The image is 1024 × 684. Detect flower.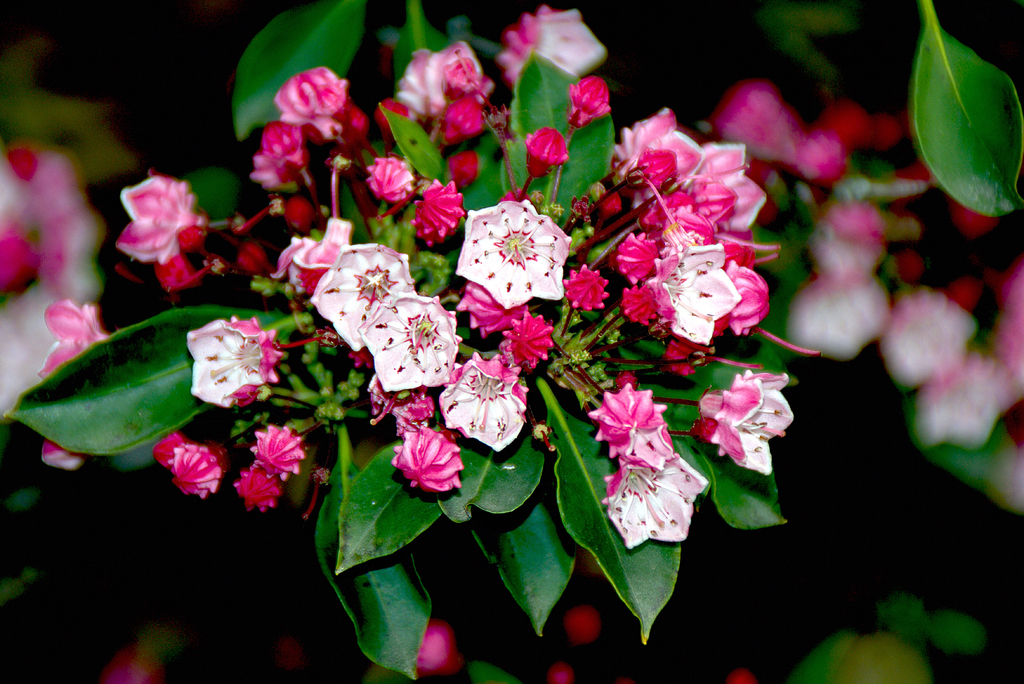
Detection: 560, 604, 601, 650.
